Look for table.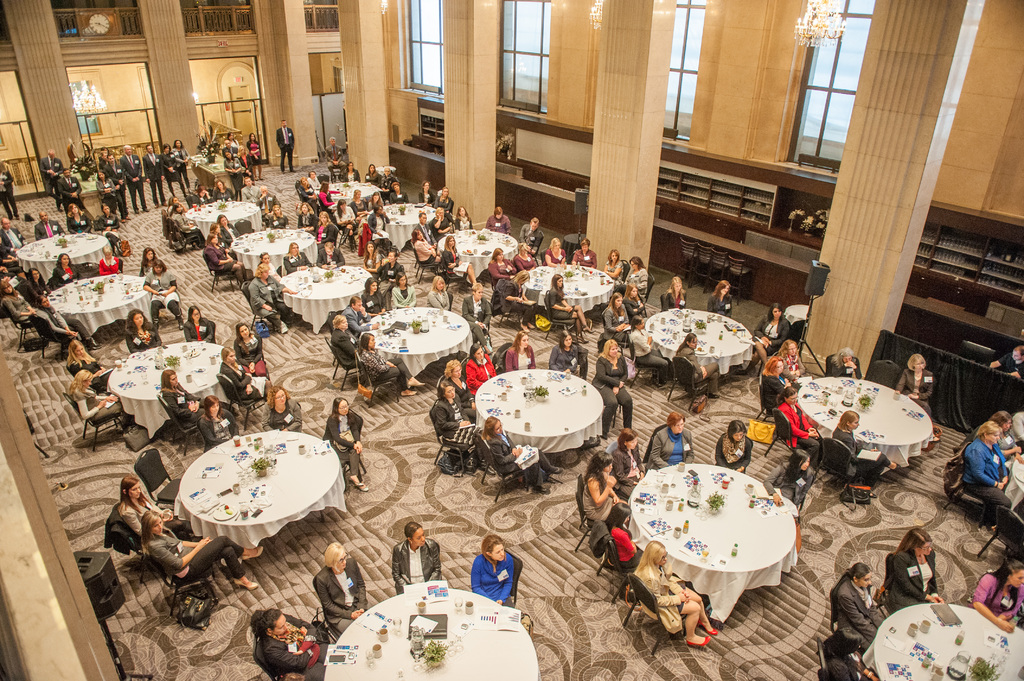
Found: rect(15, 231, 109, 285).
